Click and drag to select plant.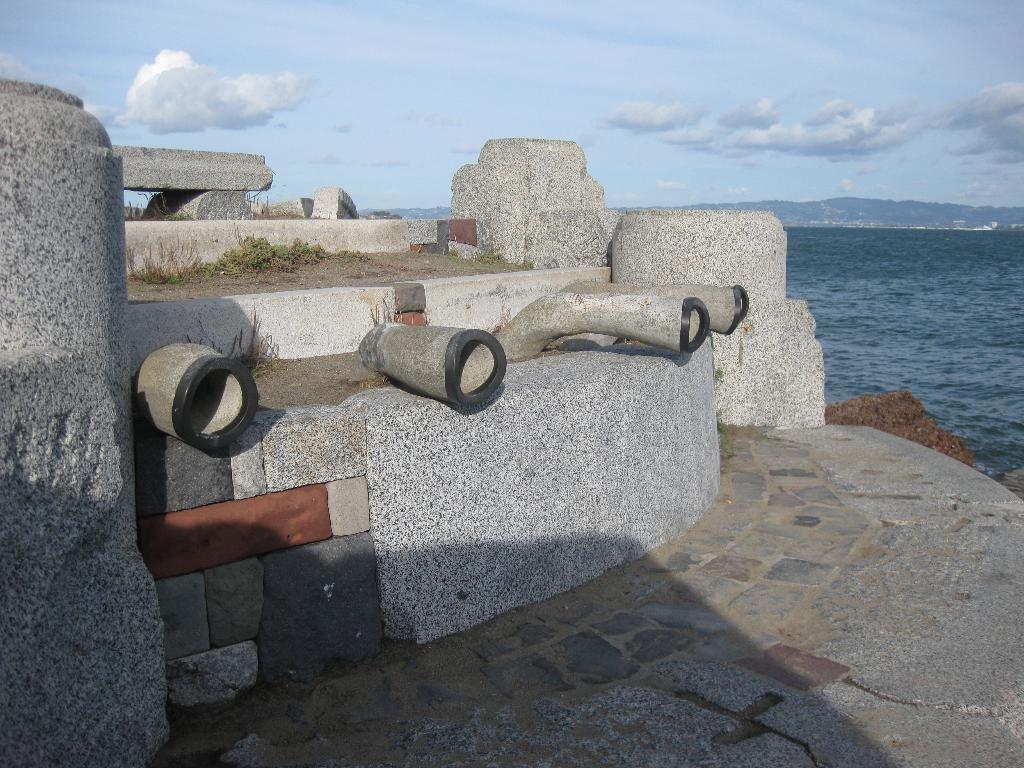
Selection: [716, 408, 734, 467].
